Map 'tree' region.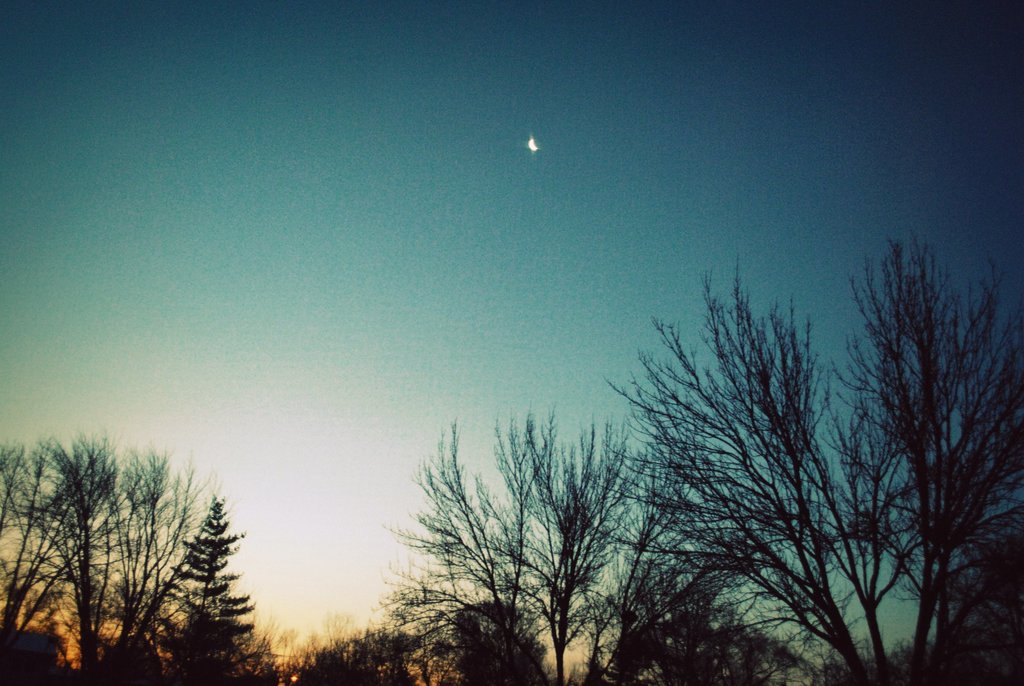
Mapped to 806 225 1023 685.
